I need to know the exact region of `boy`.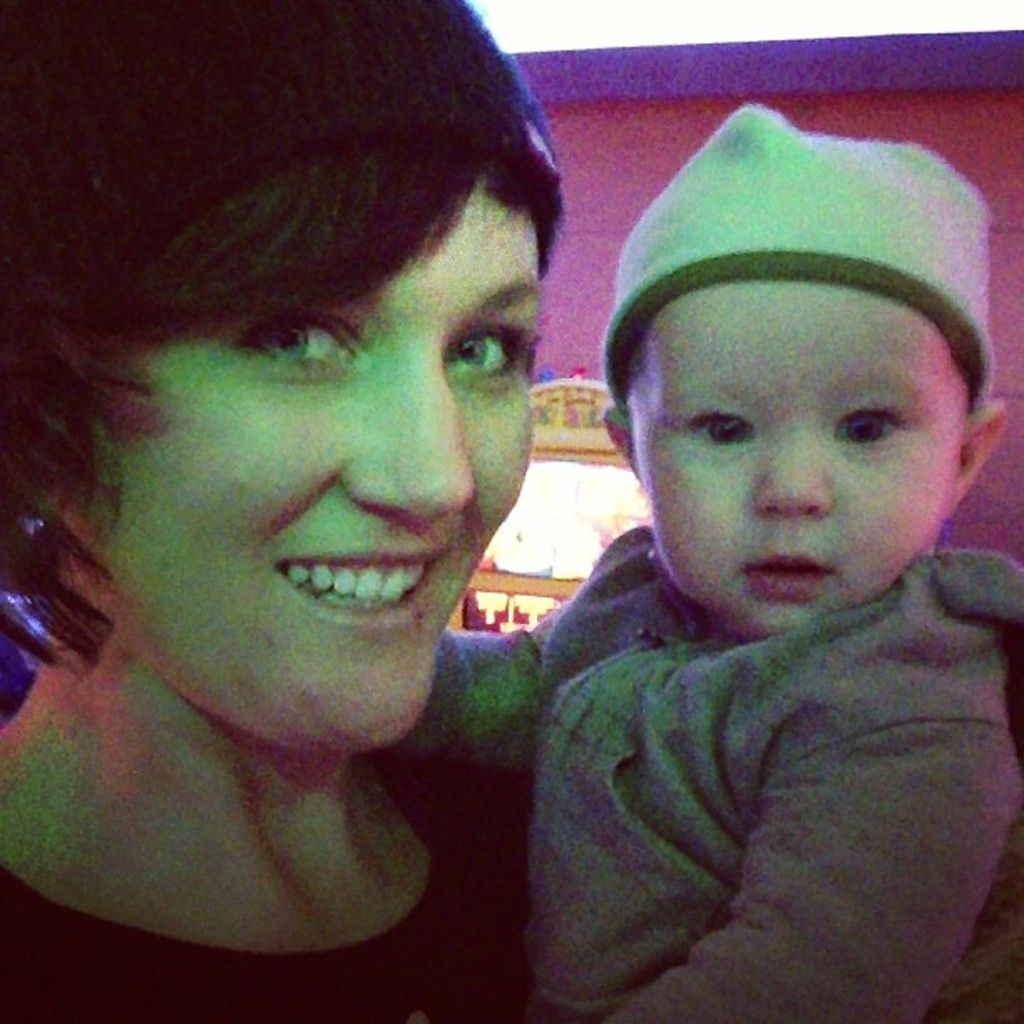
Region: l=475, t=149, r=1017, b=991.
